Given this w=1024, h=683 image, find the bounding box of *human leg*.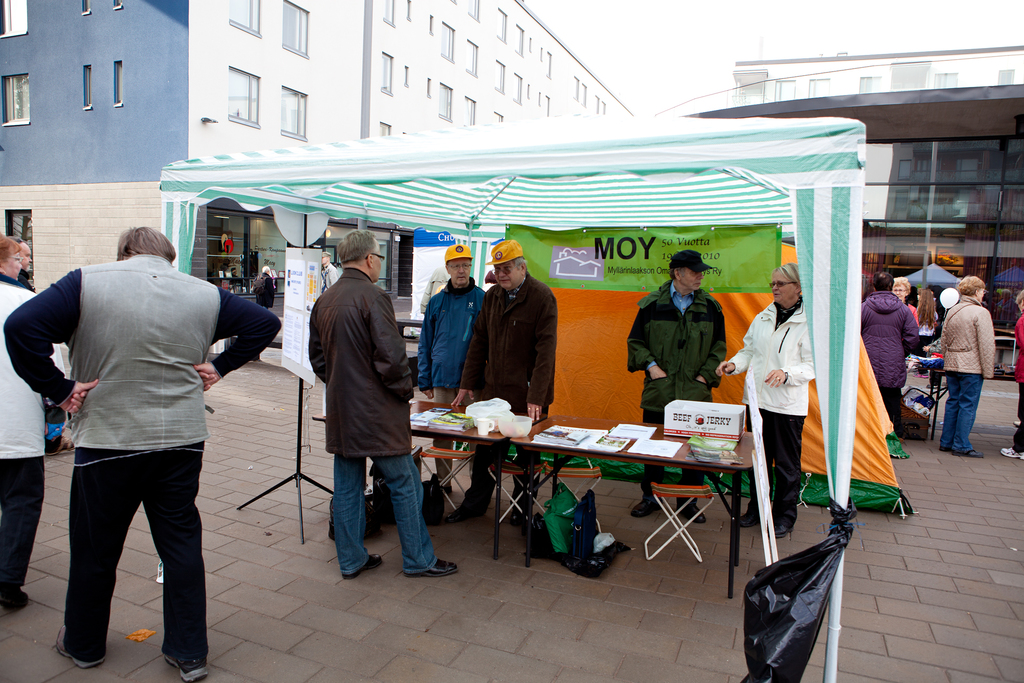
{"left": 0, "top": 446, "right": 42, "bottom": 609}.
